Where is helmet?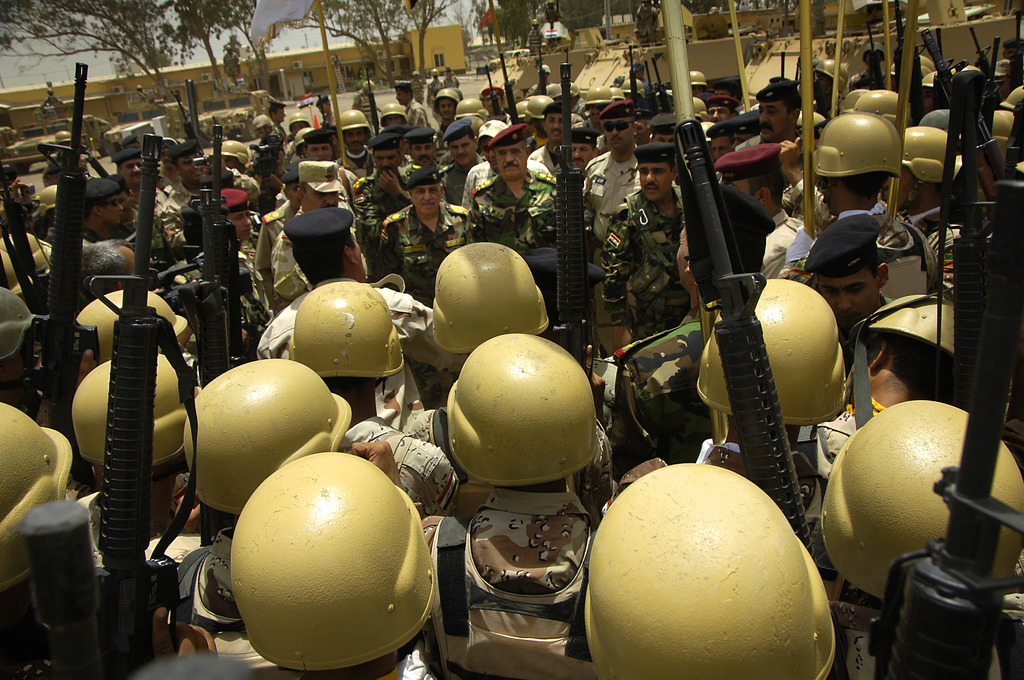
detection(0, 230, 56, 296).
